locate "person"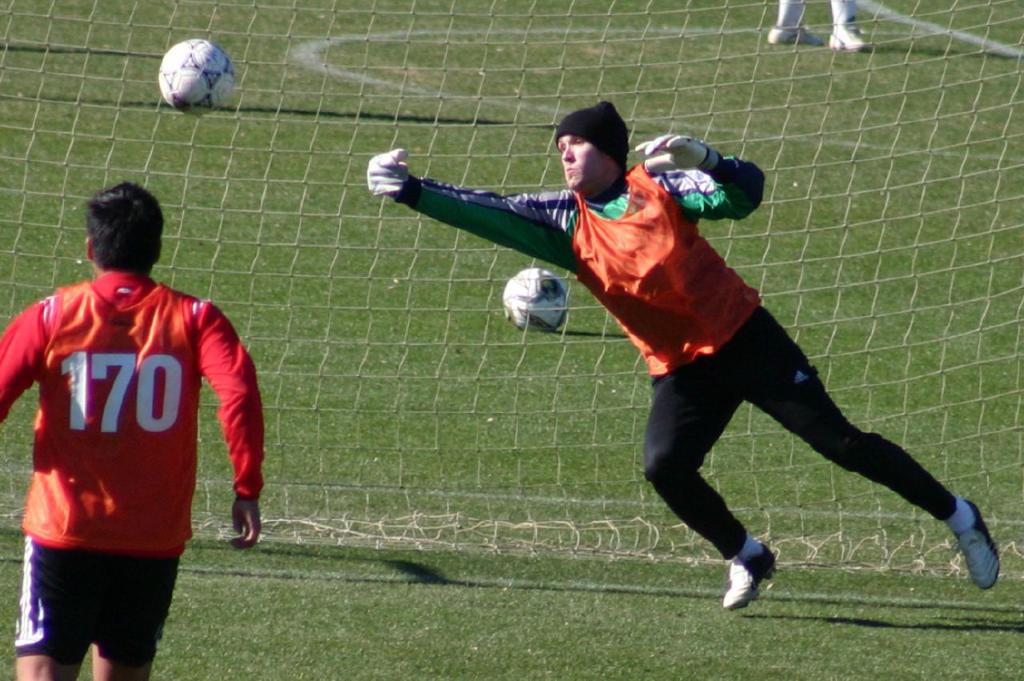
{"left": 2, "top": 174, "right": 253, "bottom": 671}
